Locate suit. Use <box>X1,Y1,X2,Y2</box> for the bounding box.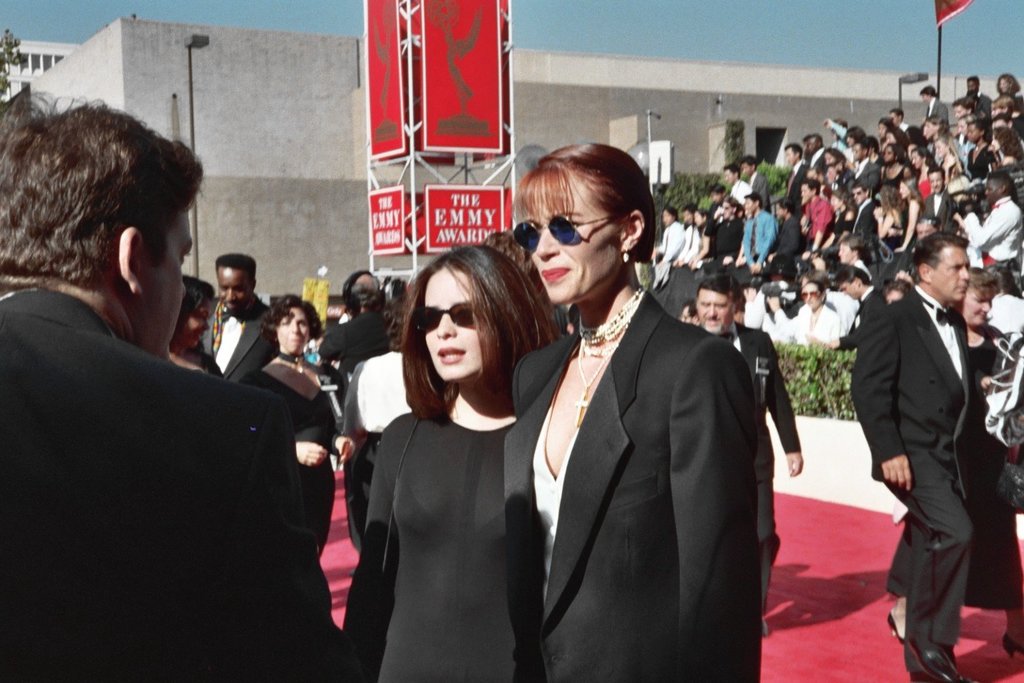
<box>851,156,879,198</box>.
